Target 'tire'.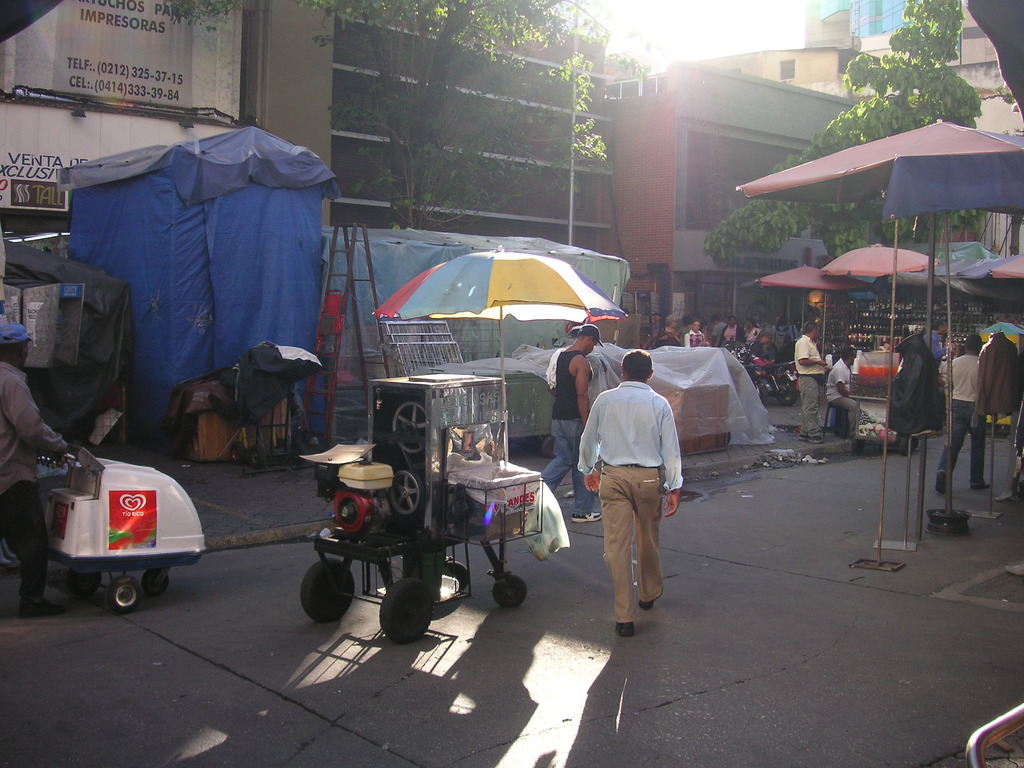
Target region: locate(72, 566, 105, 597).
